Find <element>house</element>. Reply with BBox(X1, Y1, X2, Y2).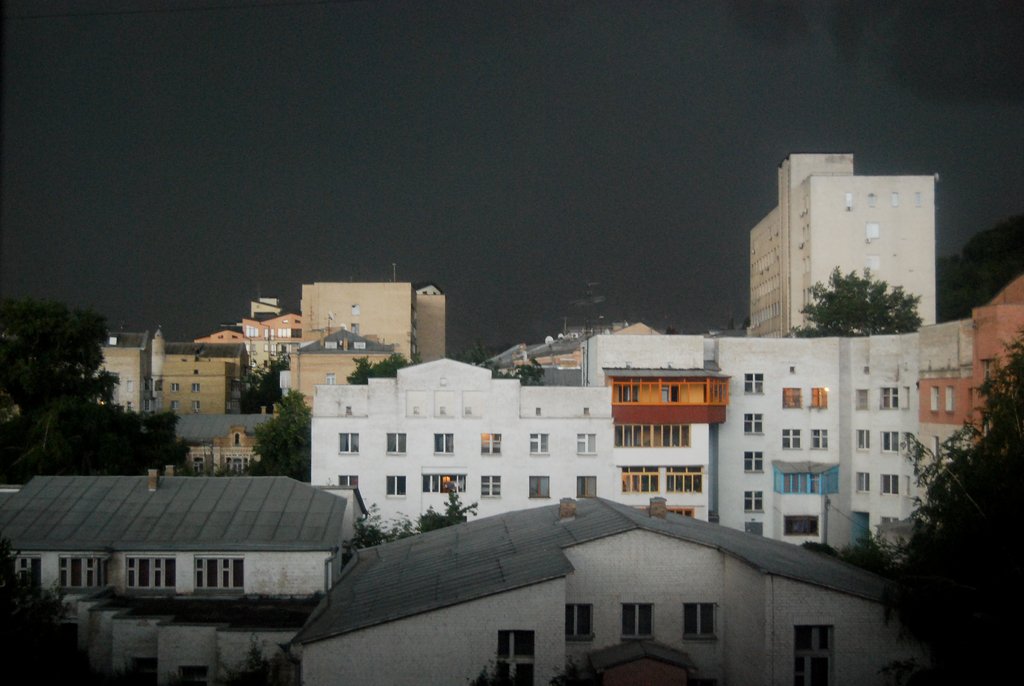
BBox(178, 407, 289, 478).
